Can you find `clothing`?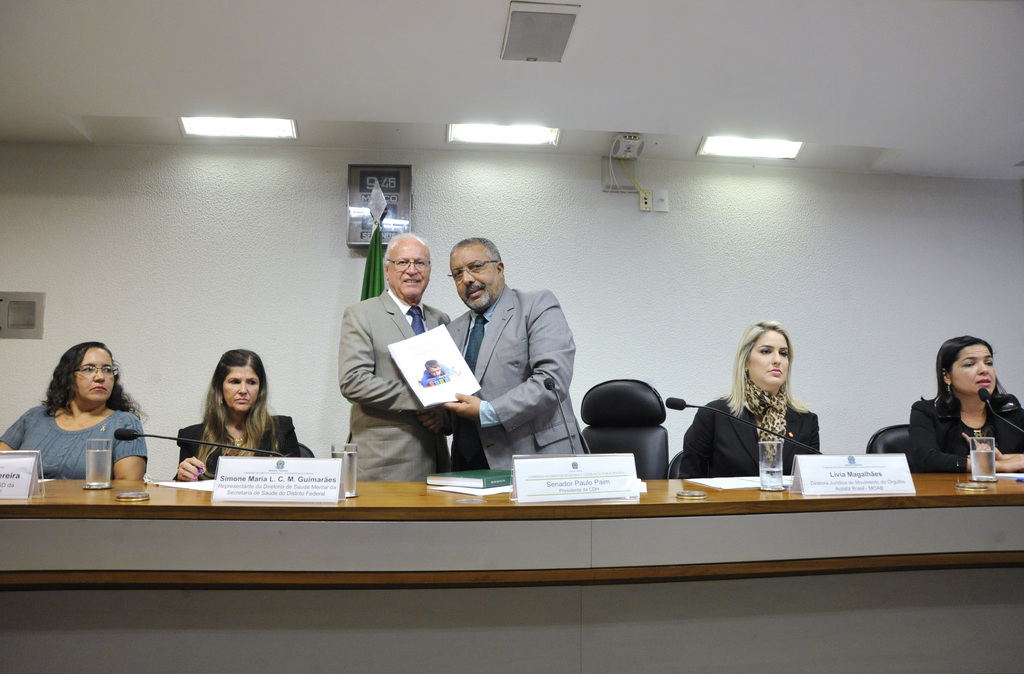
Yes, bounding box: box=[440, 281, 590, 470].
